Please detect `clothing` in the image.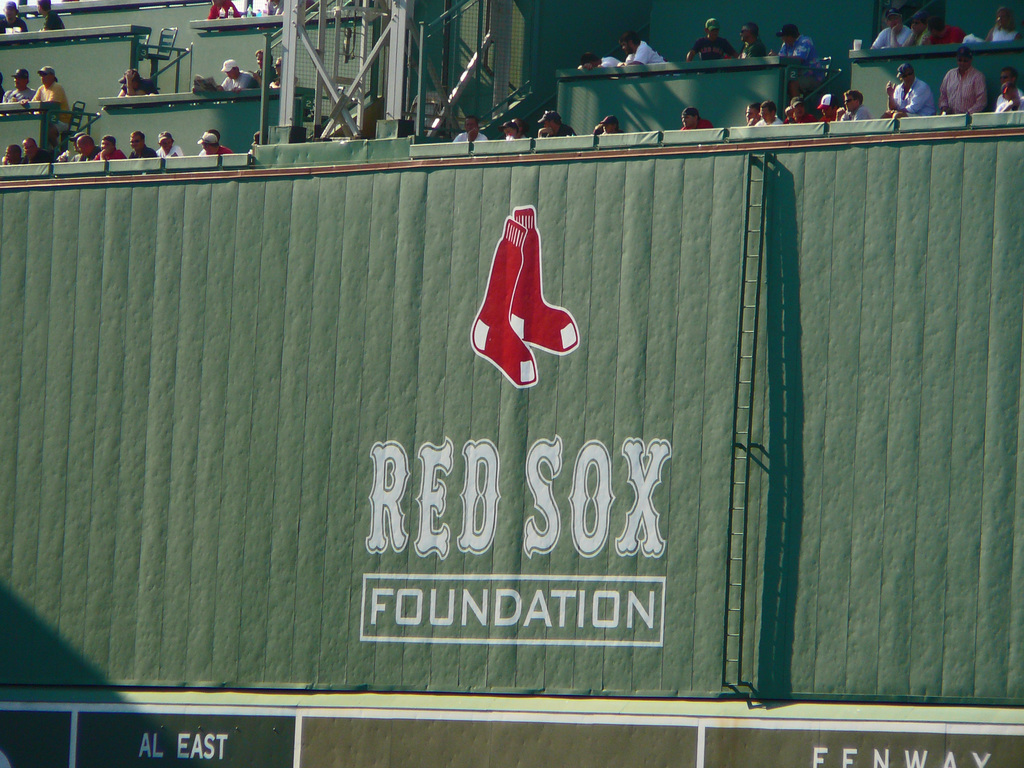
(989, 22, 1020, 42).
